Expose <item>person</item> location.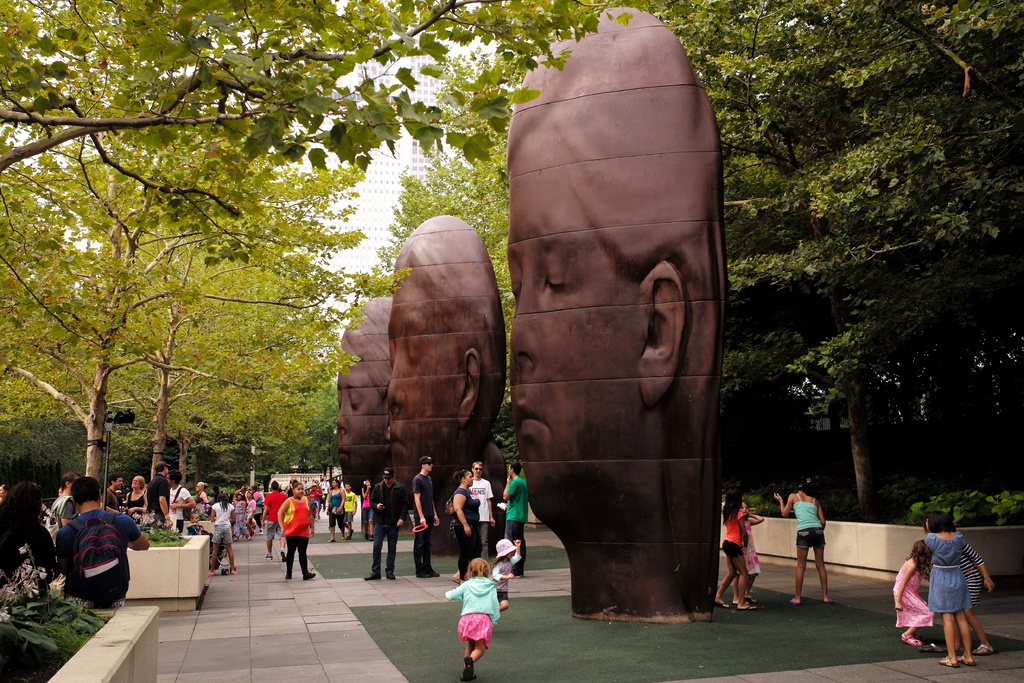
Exposed at box=[49, 474, 80, 547].
